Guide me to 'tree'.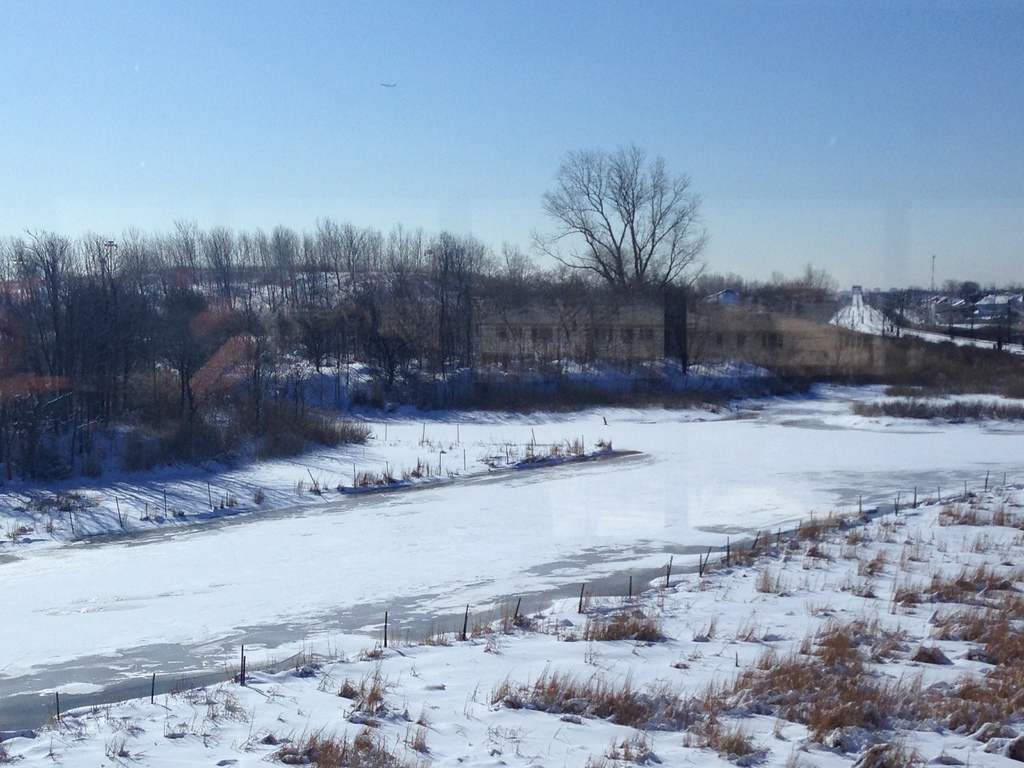
Guidance: left=956, top=278, right=980, bottom=303.
